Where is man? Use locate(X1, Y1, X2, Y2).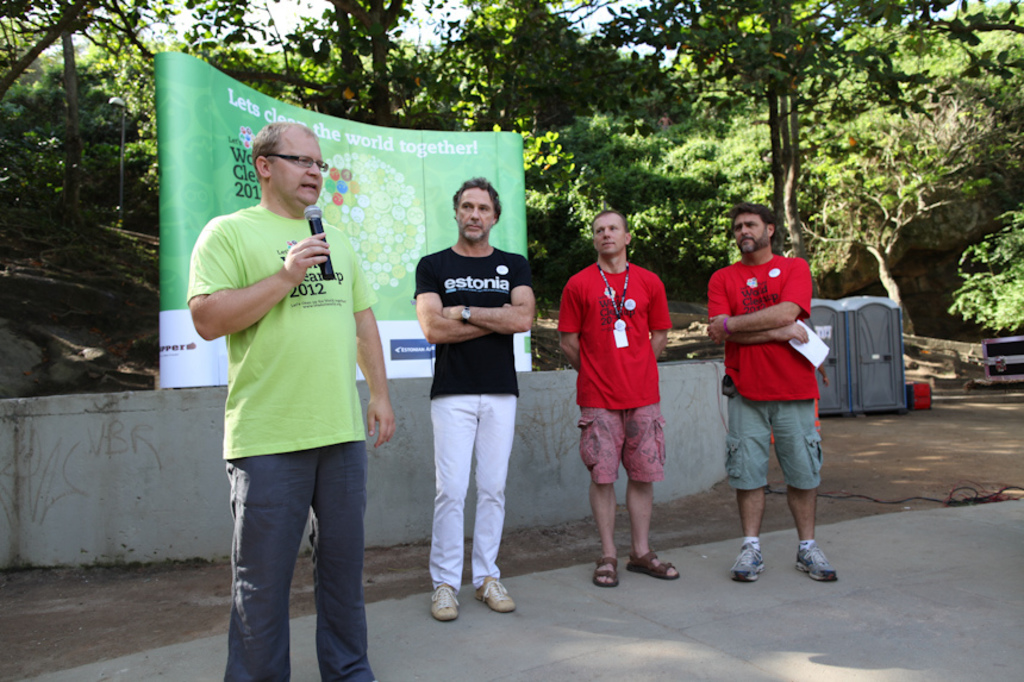
locate(560, 204, 683, 582).
